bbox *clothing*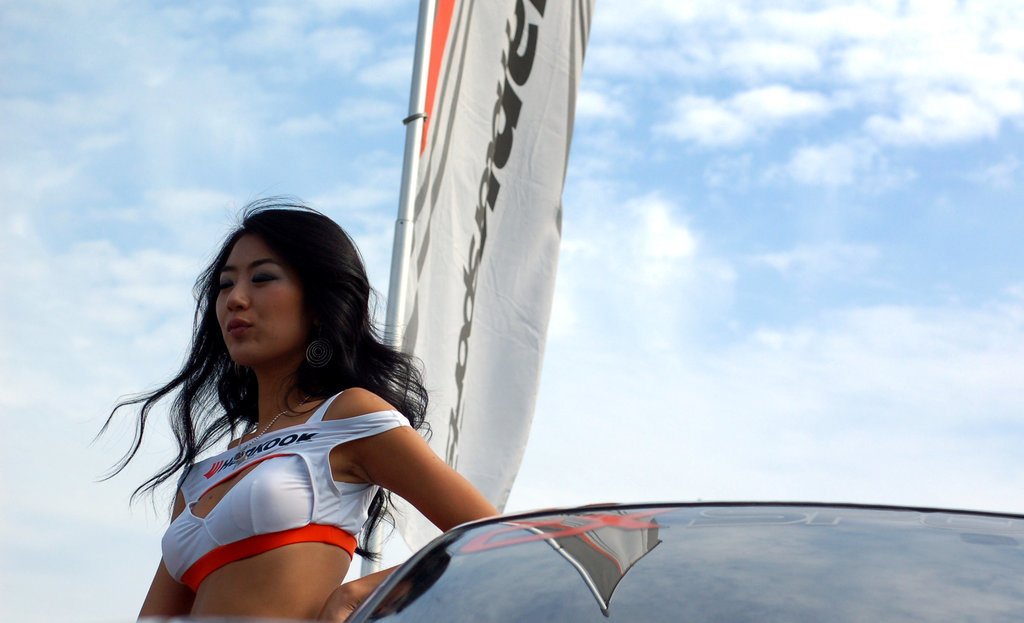
{"x1": 156, "y1": 376, "x2": 403, "y2": 595}
